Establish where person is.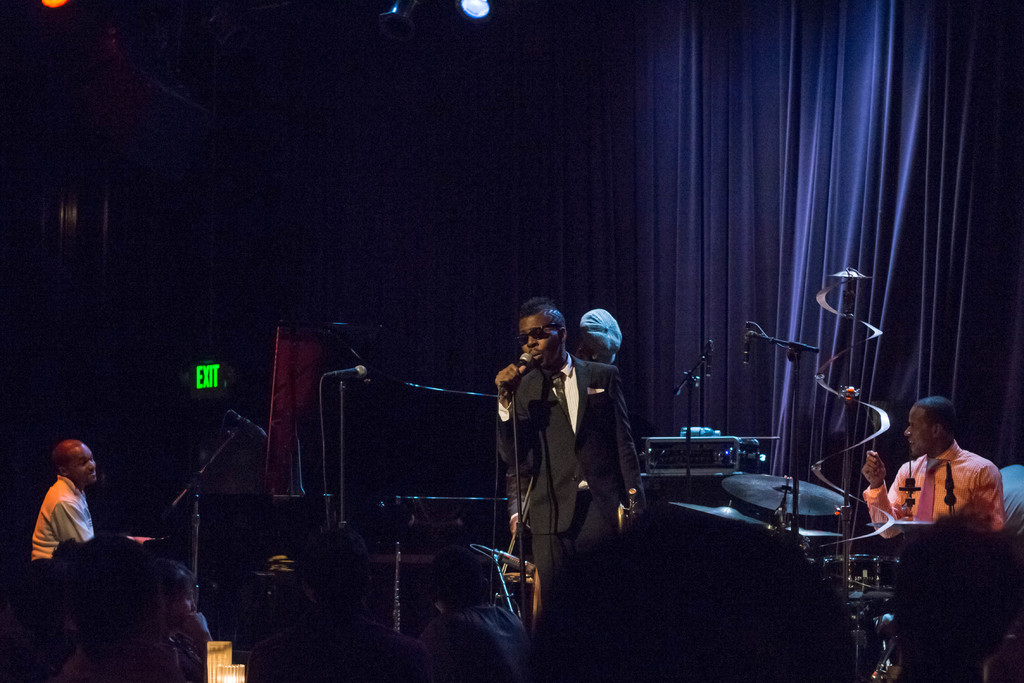
Established at (left=32, top=553, right=84, bottom=671).
